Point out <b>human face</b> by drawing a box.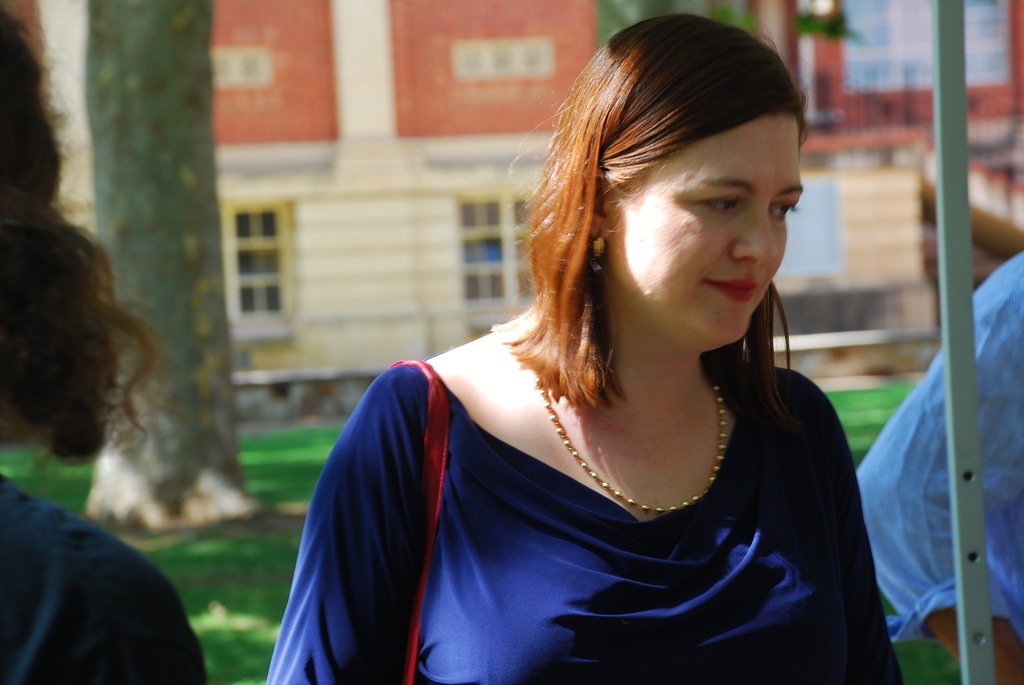
detection(604, 93, 796, 359).
